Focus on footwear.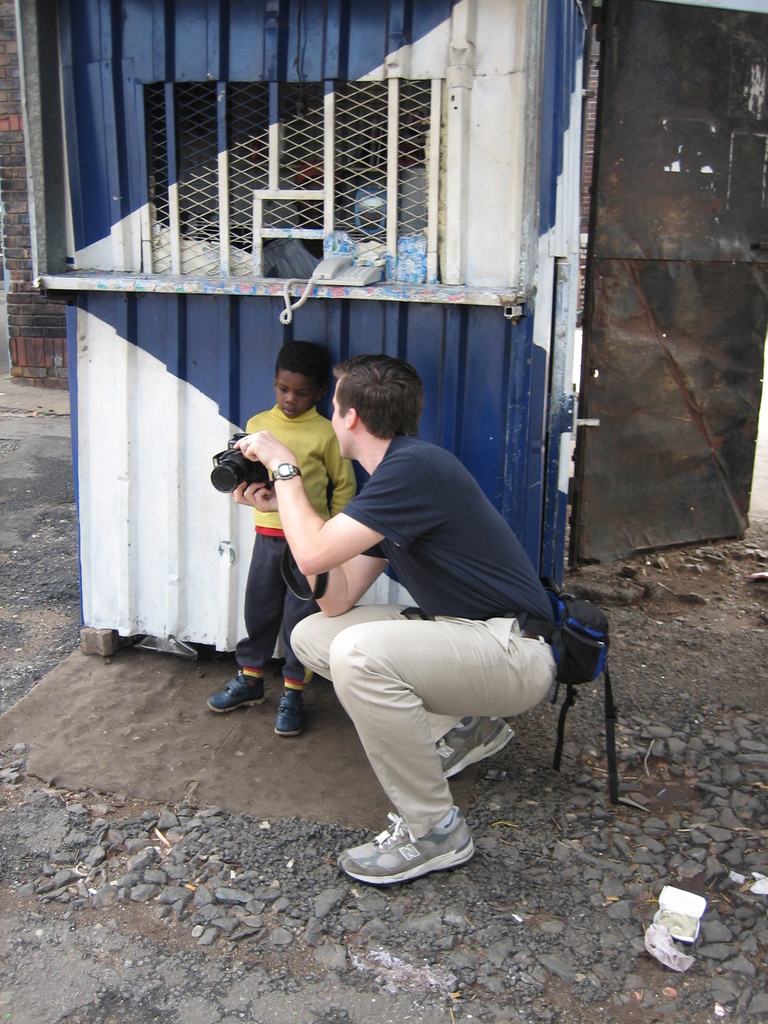
Focused at select_region(273, 691, 301, 733).
